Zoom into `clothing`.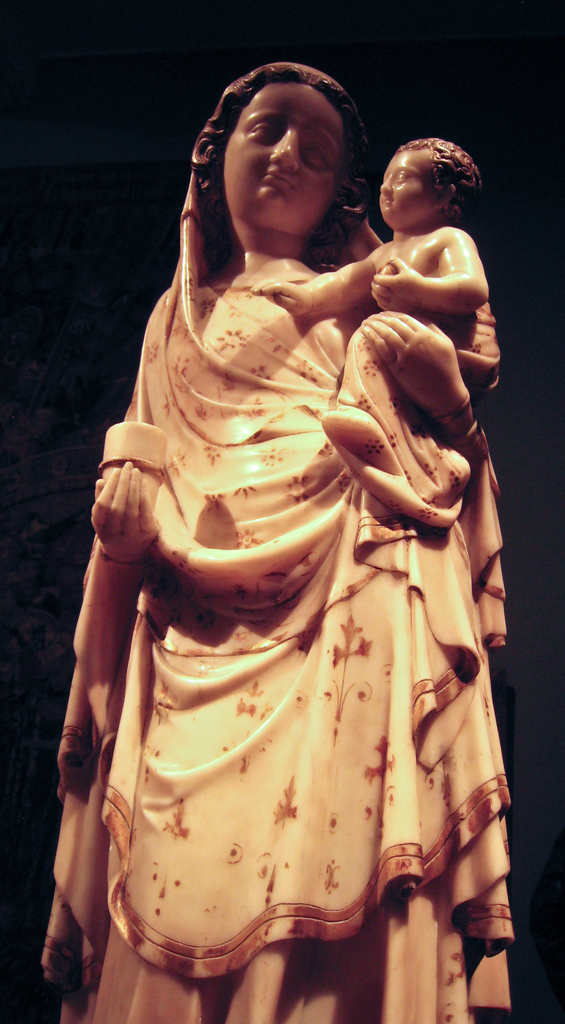
Zoom target: bbox=[33, 228, 532, 1023].
